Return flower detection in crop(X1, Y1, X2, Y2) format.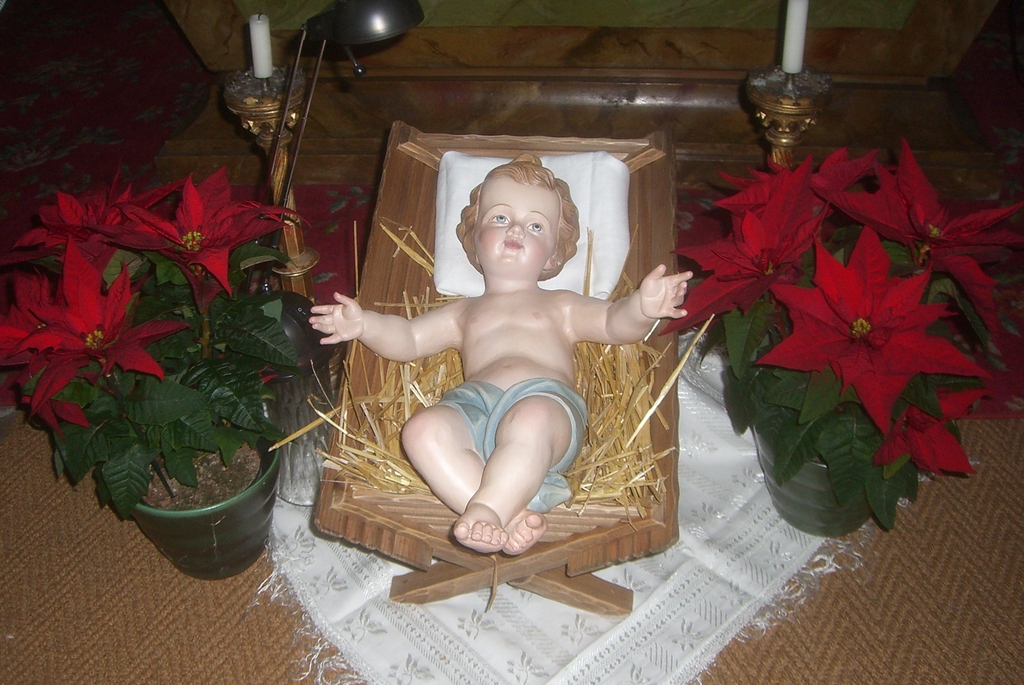
crop(823, 135, 1023, 353).
